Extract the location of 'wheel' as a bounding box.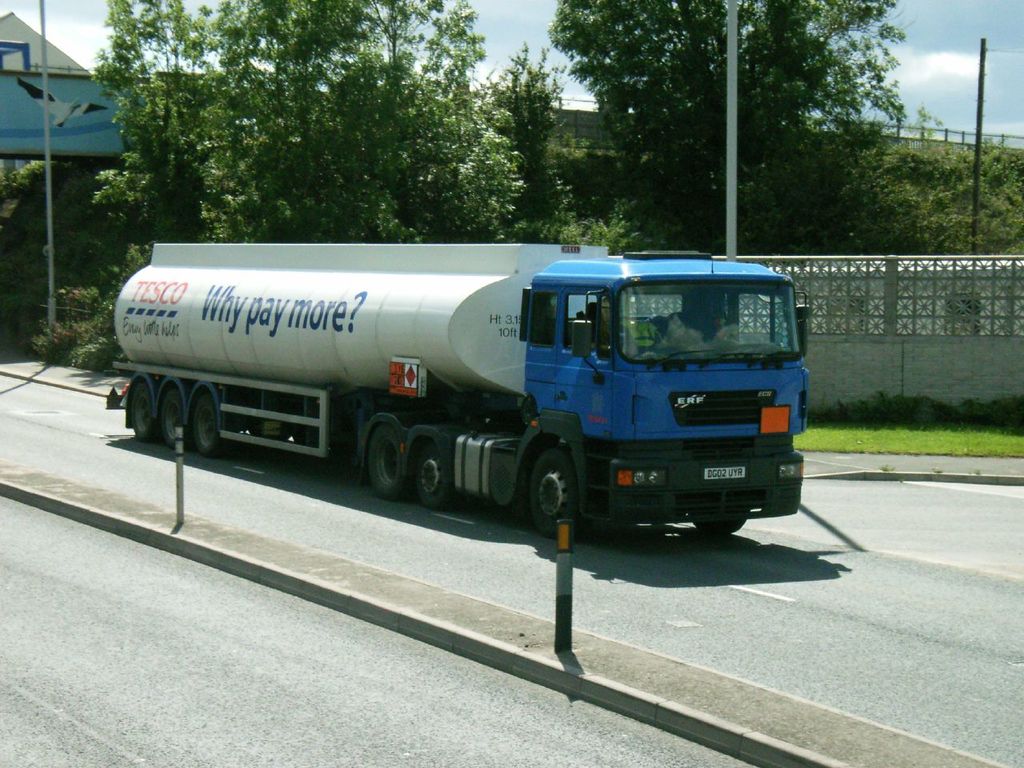
518,447,590,531.
